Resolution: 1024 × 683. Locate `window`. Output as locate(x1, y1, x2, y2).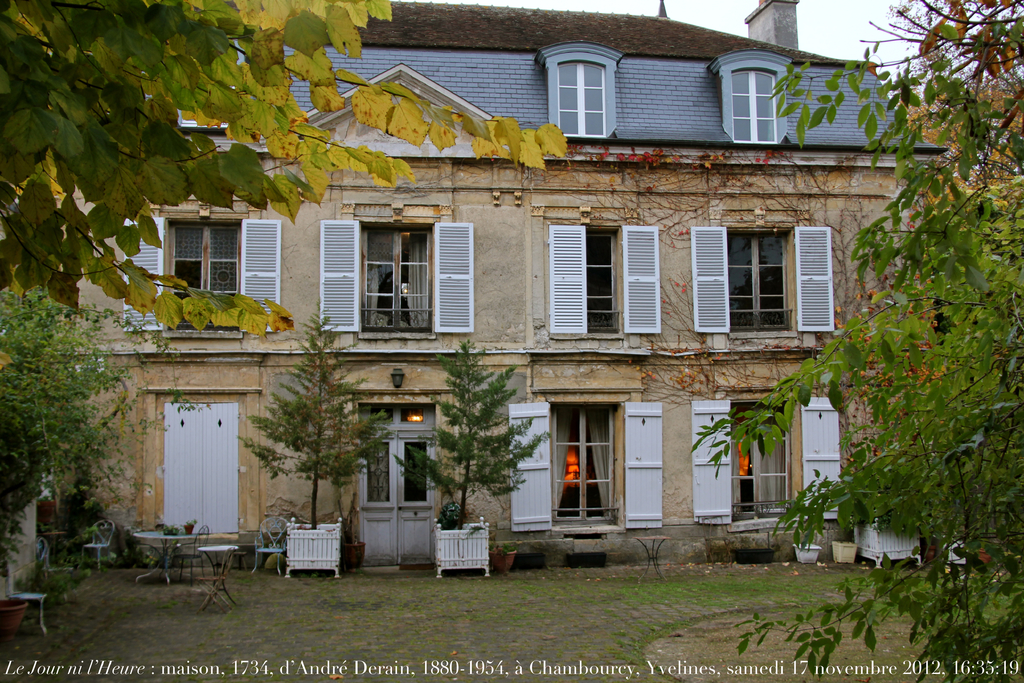
locate(554, 406, 627, 520).
